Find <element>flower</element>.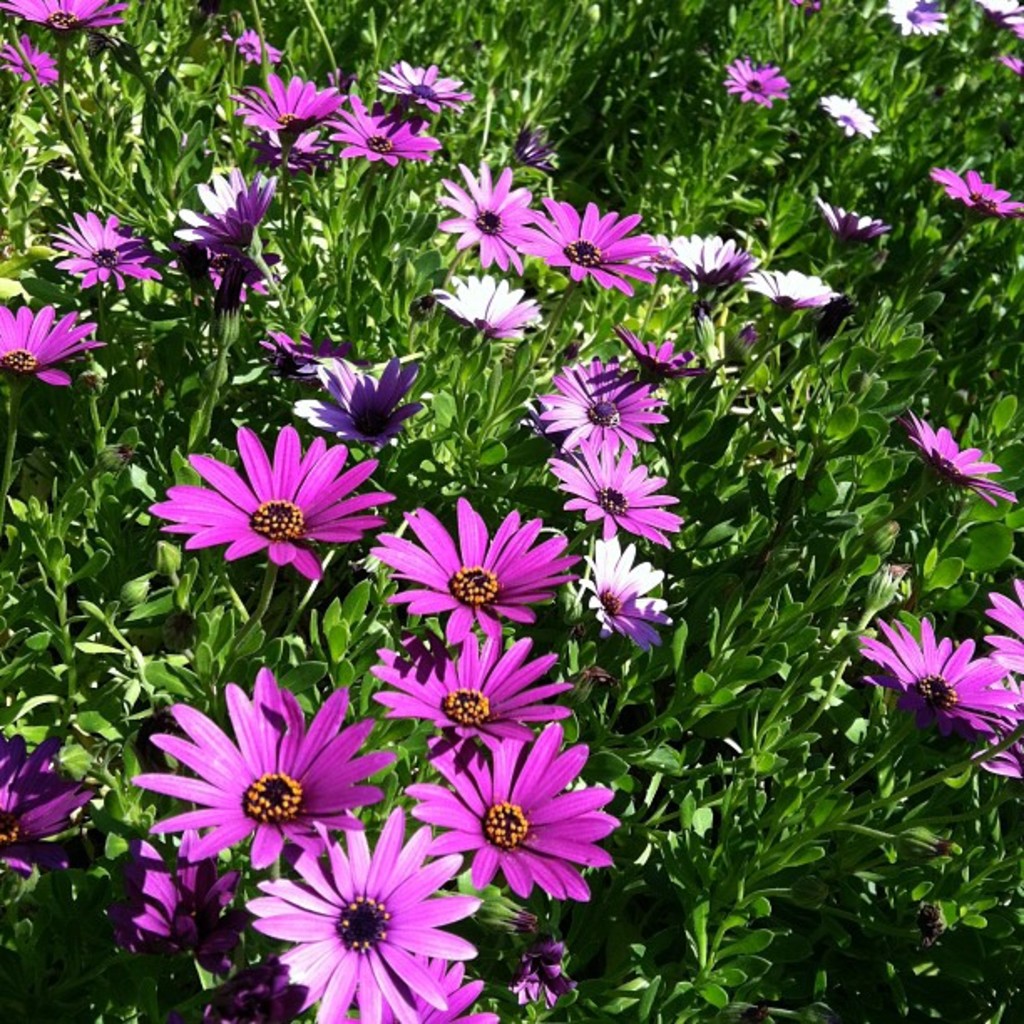
crop(862, 522, 895, 545).
